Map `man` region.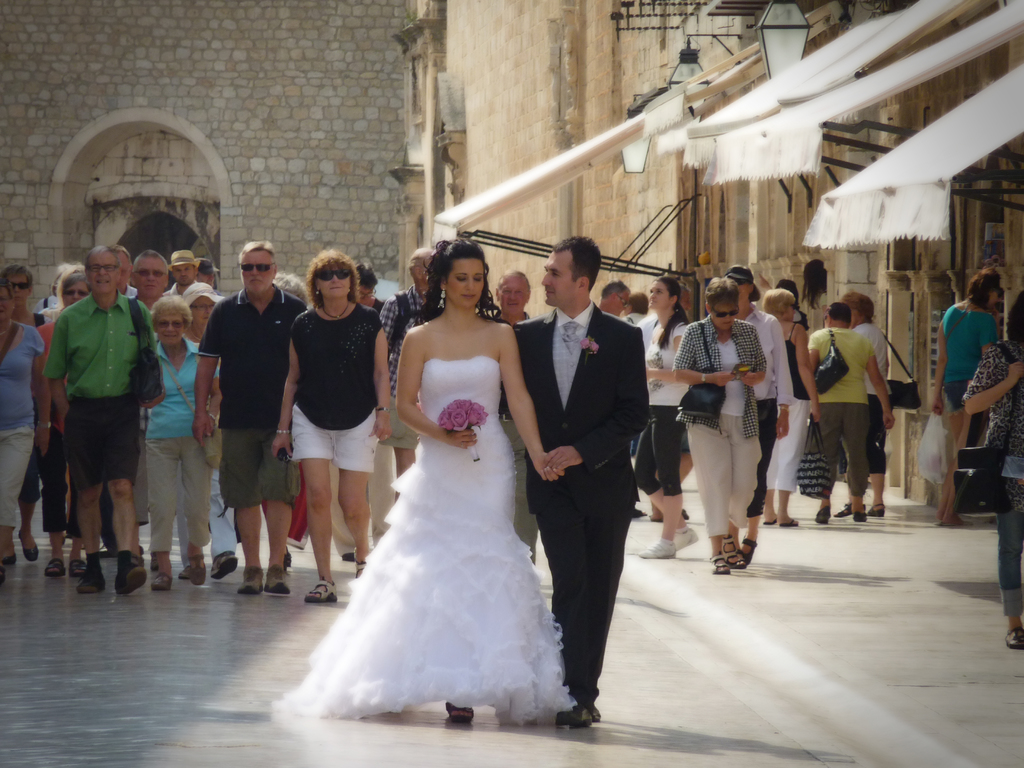
Mapped to pyautogui.locateOnScreen(496, 270, 541, 564).
